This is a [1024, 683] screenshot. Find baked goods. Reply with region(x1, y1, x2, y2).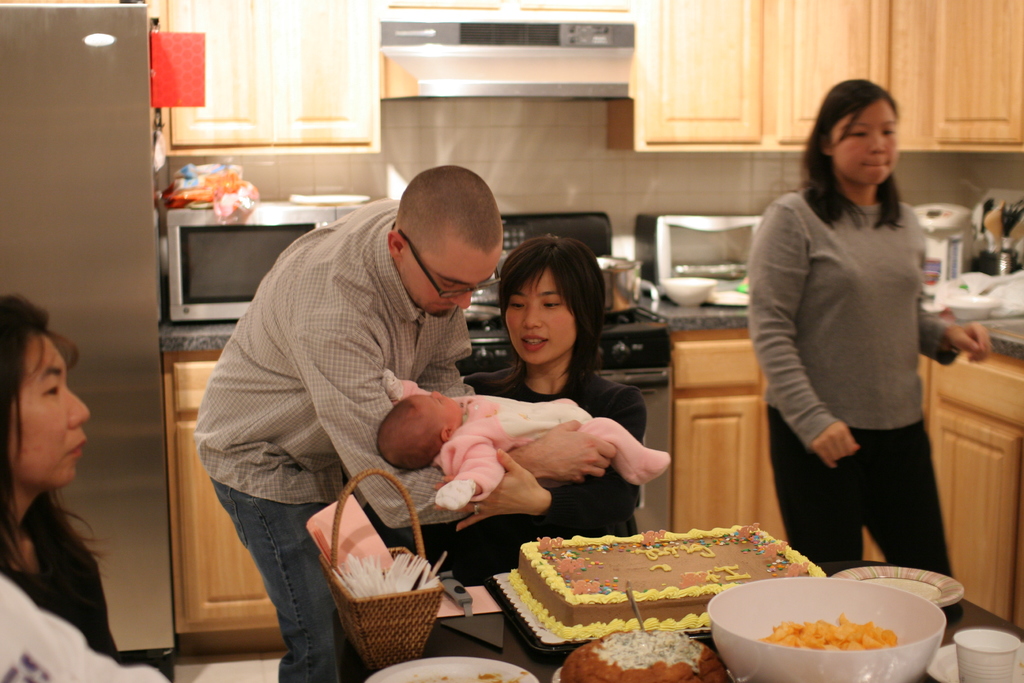
region(488, 534, 817, 659).
